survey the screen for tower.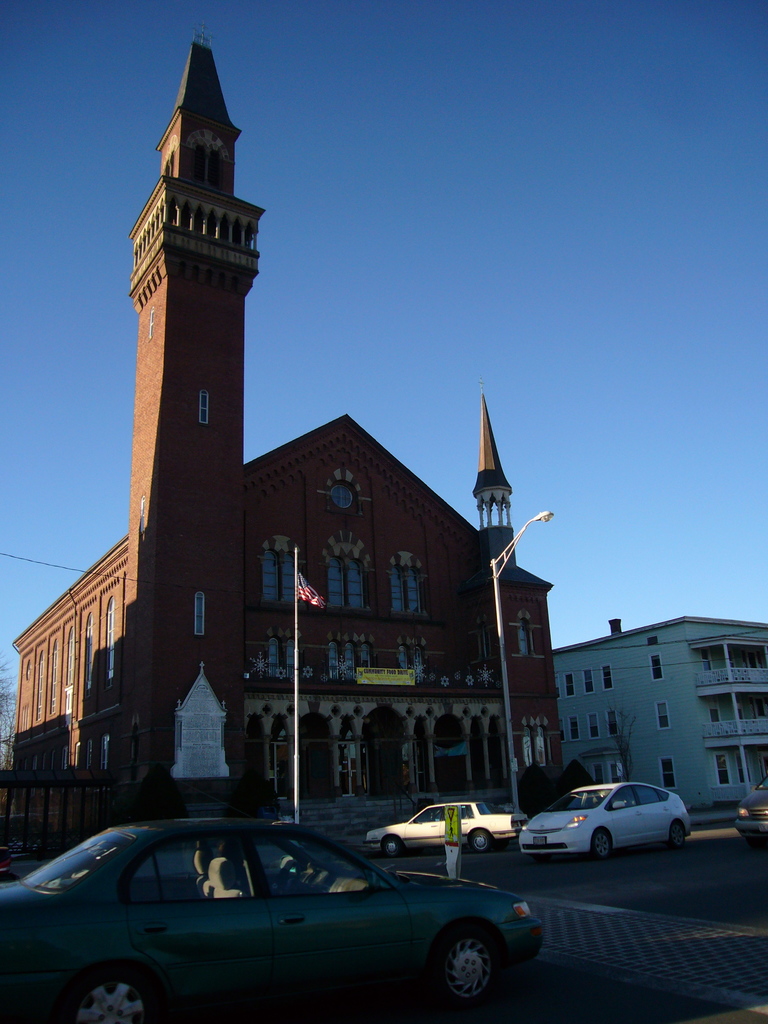
Survey found: box(127, 29, 265, 774).
